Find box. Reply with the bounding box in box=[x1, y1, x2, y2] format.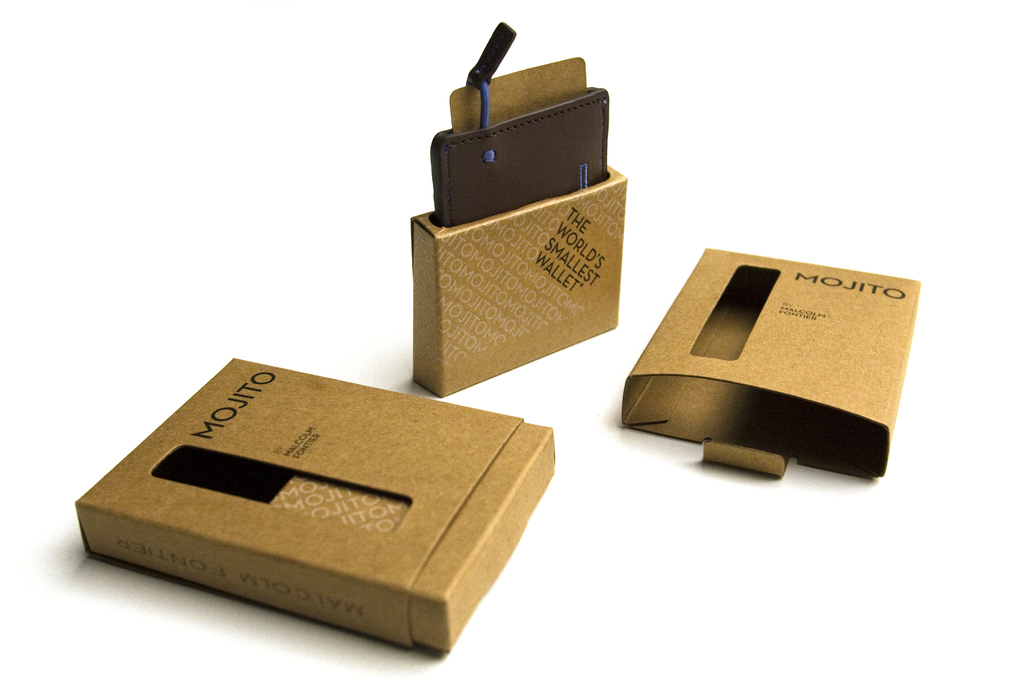
box=[76, 357, 555, 653].
